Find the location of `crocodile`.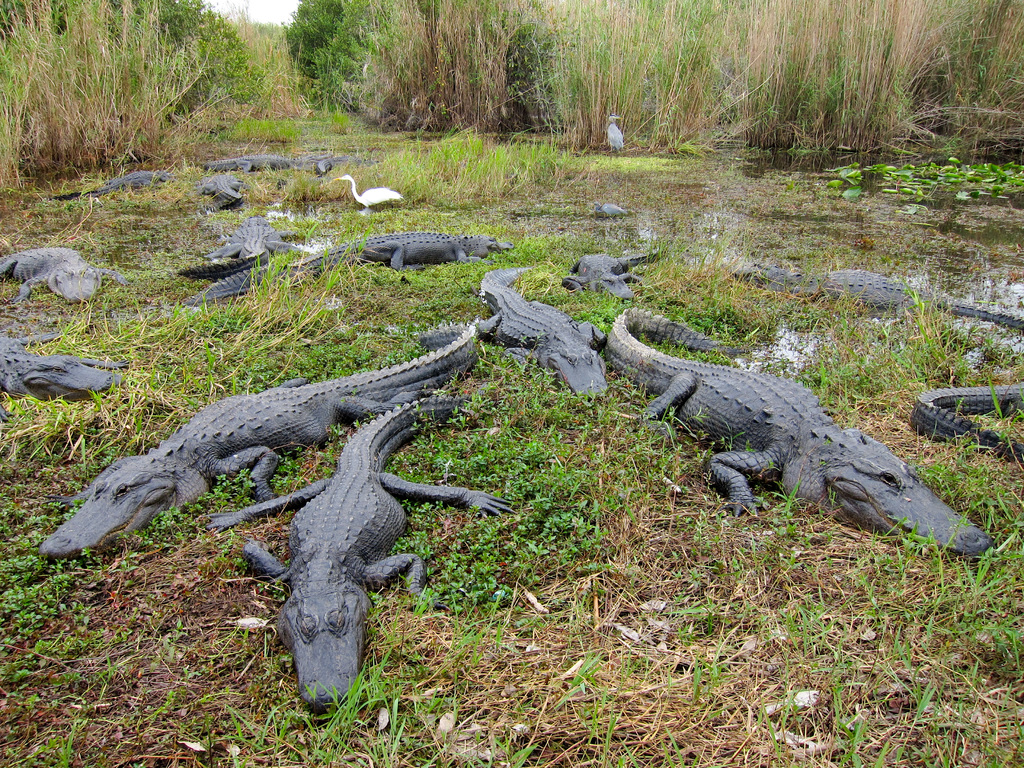
Location: locate(40, 320, 469, 562).
